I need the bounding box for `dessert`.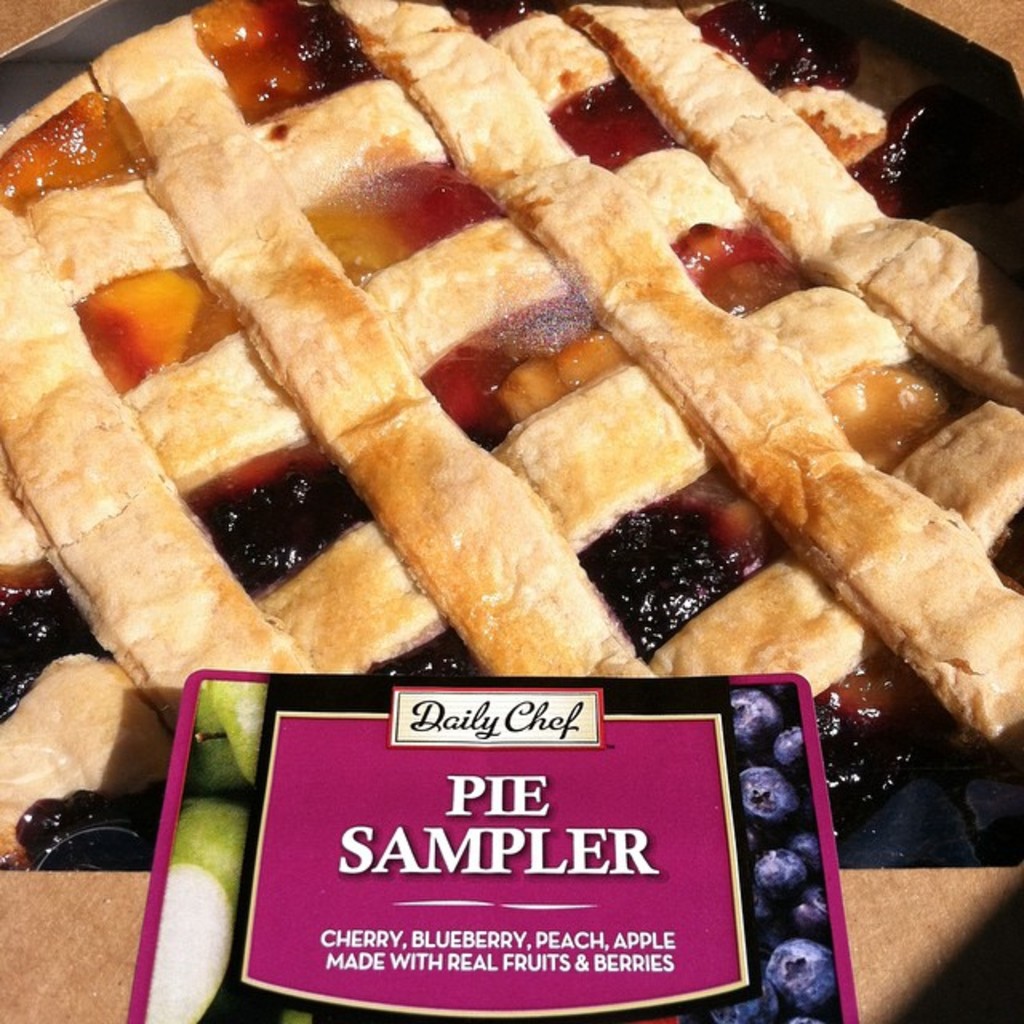
Here it is: [x1=808, y1=152, x2=990, y2=362].
